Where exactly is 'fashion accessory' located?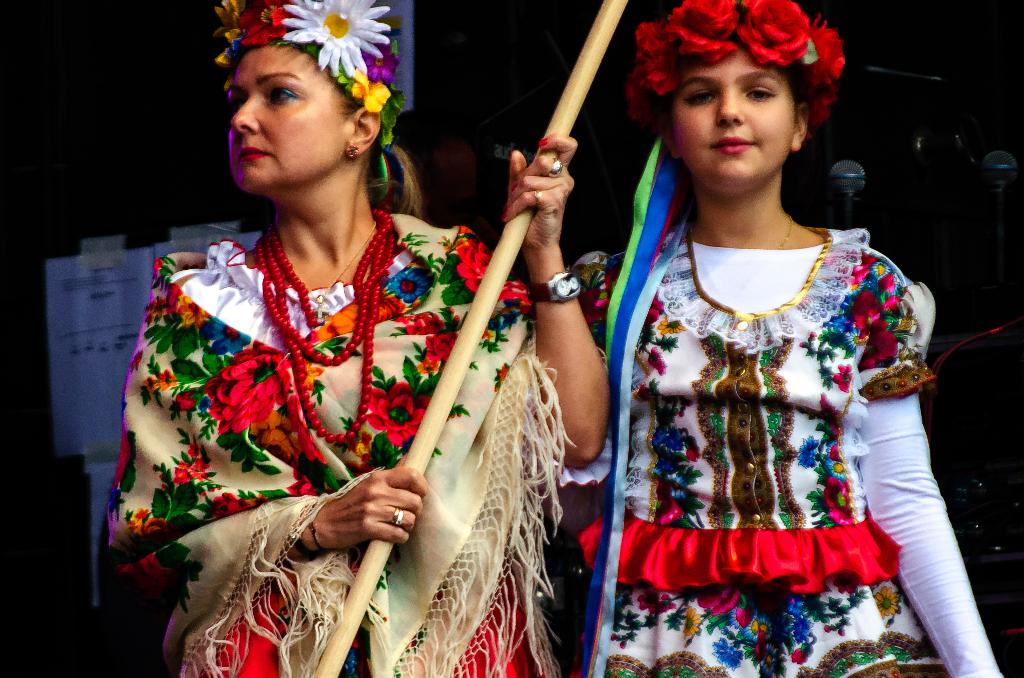
Its bounding box is bbox(253, 207, 403, 453).
